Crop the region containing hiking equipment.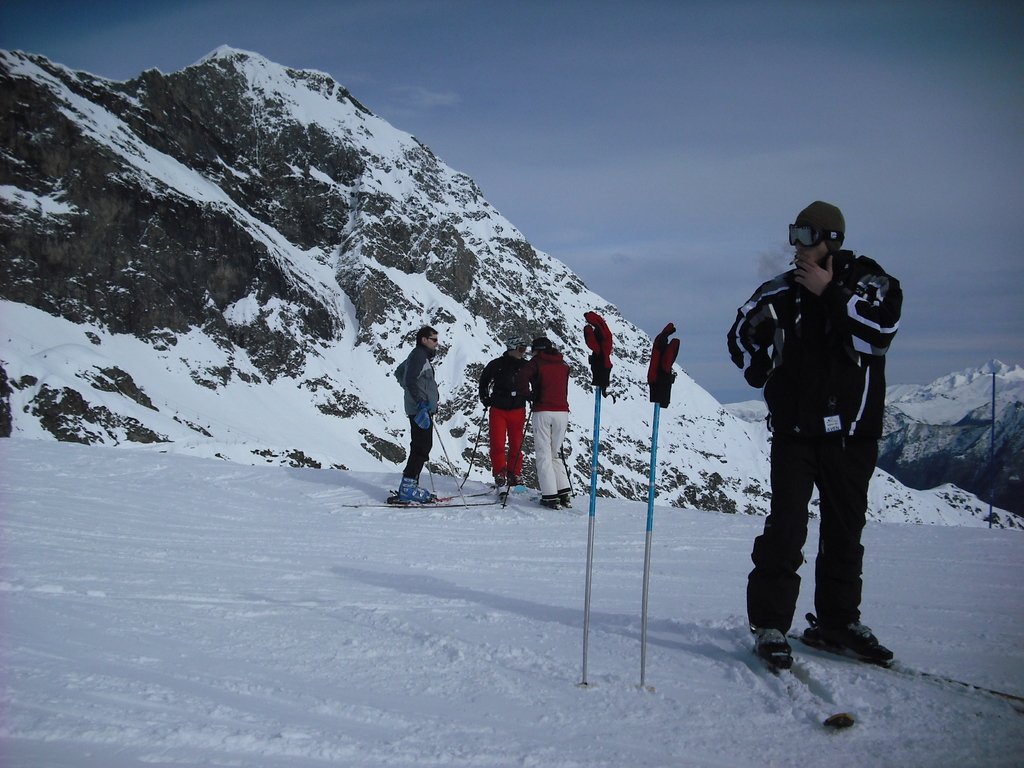
Crop region: box=[558, 442, 578, 503].
